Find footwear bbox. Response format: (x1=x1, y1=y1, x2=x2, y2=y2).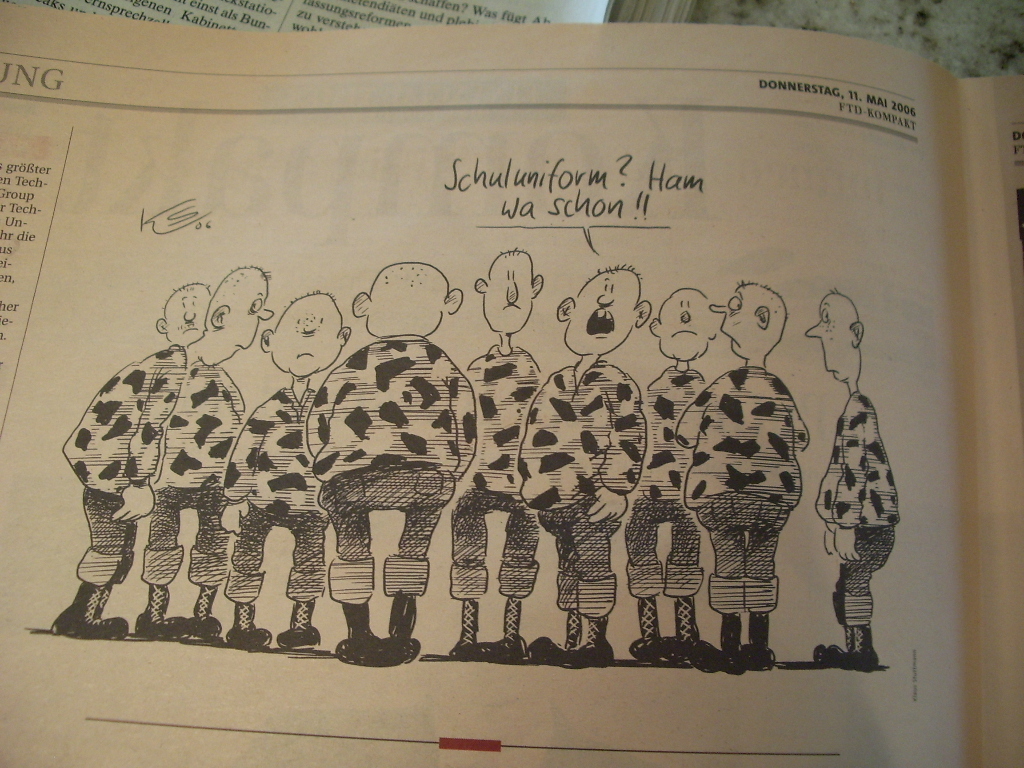
(x1=179, y1=585, x2=223, y2=646).
